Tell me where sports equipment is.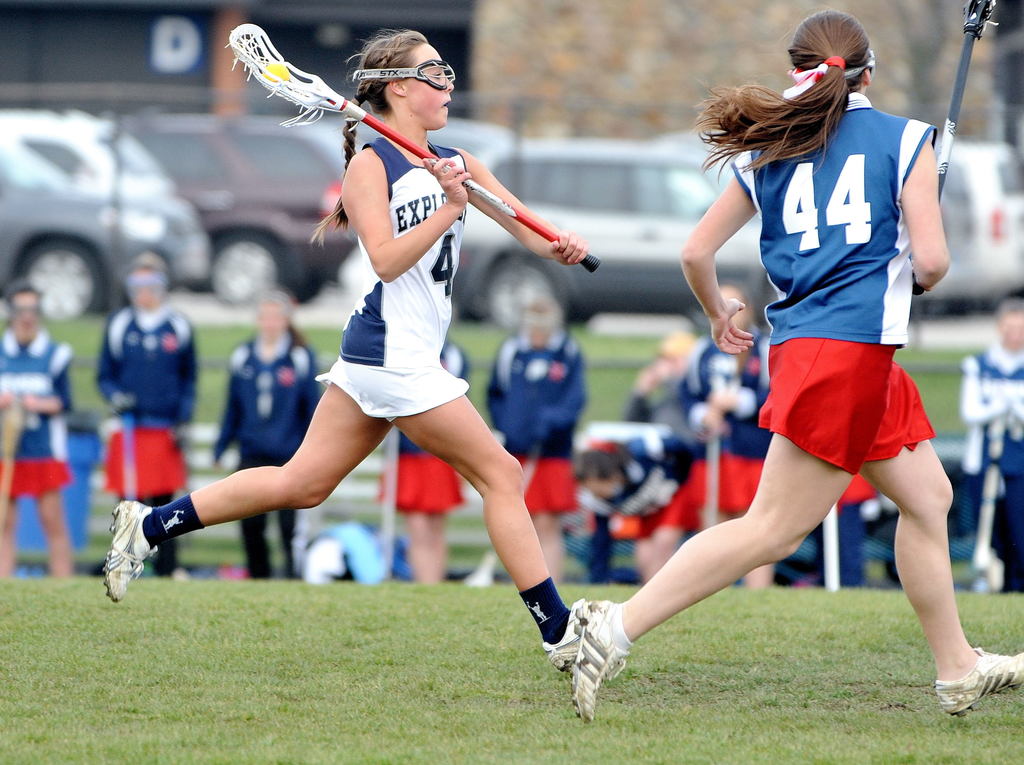
sports equipment is at [x1=934, y1=0, x2=996, y2=199].
